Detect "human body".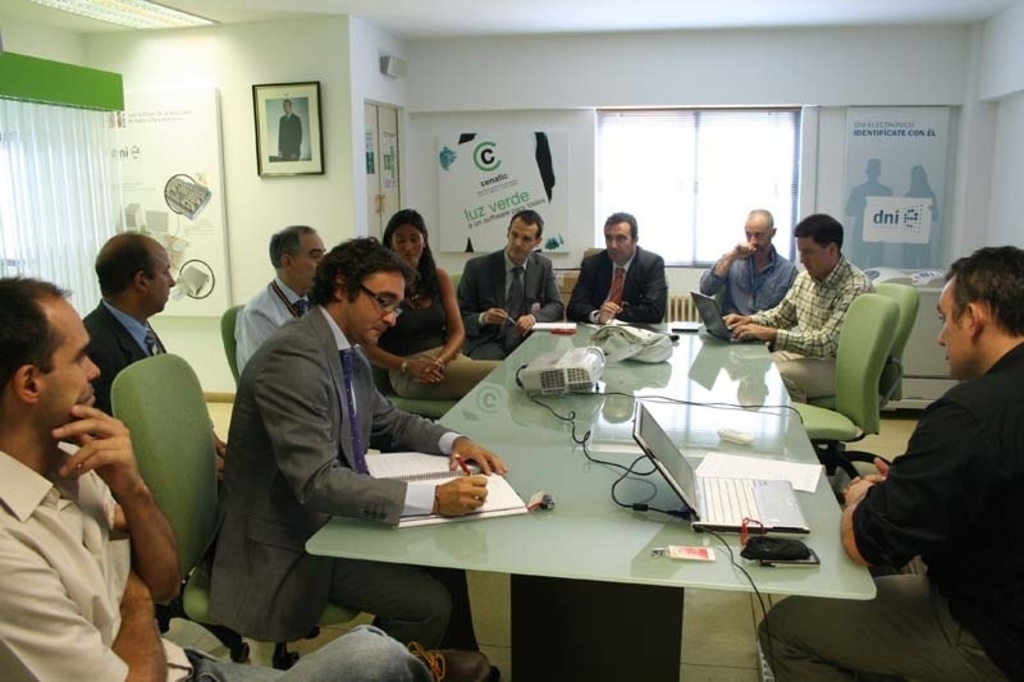
Detected at detection(465, 252, 571, 360).
